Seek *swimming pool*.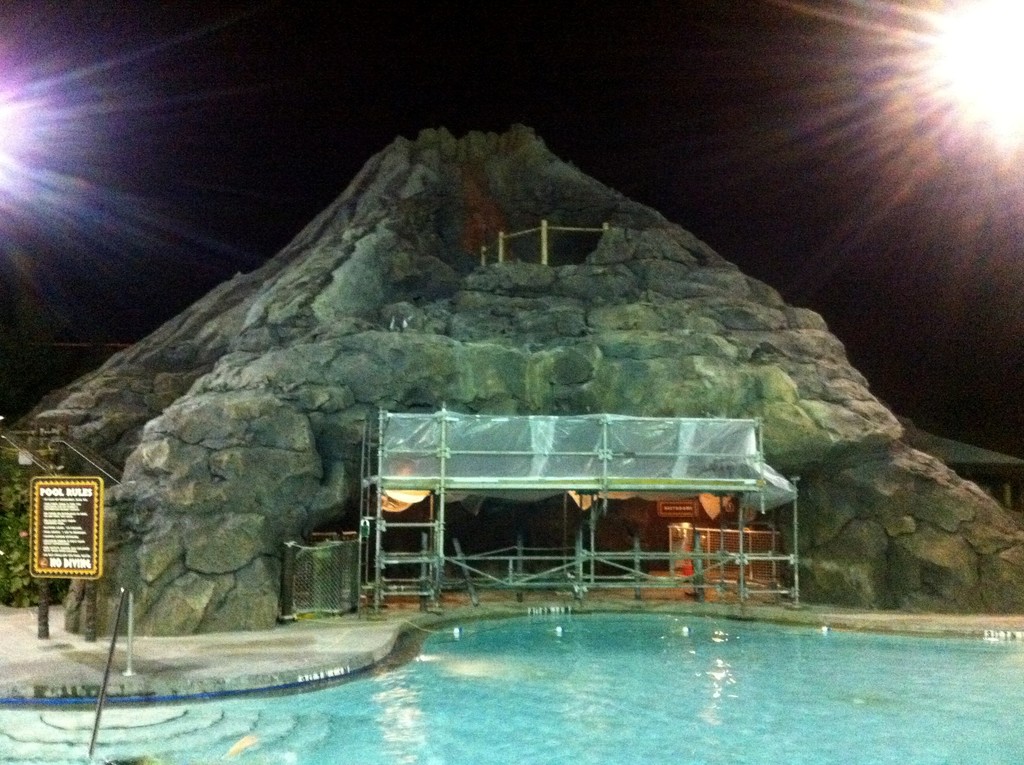
locate(0, 595, 1023, 764).
